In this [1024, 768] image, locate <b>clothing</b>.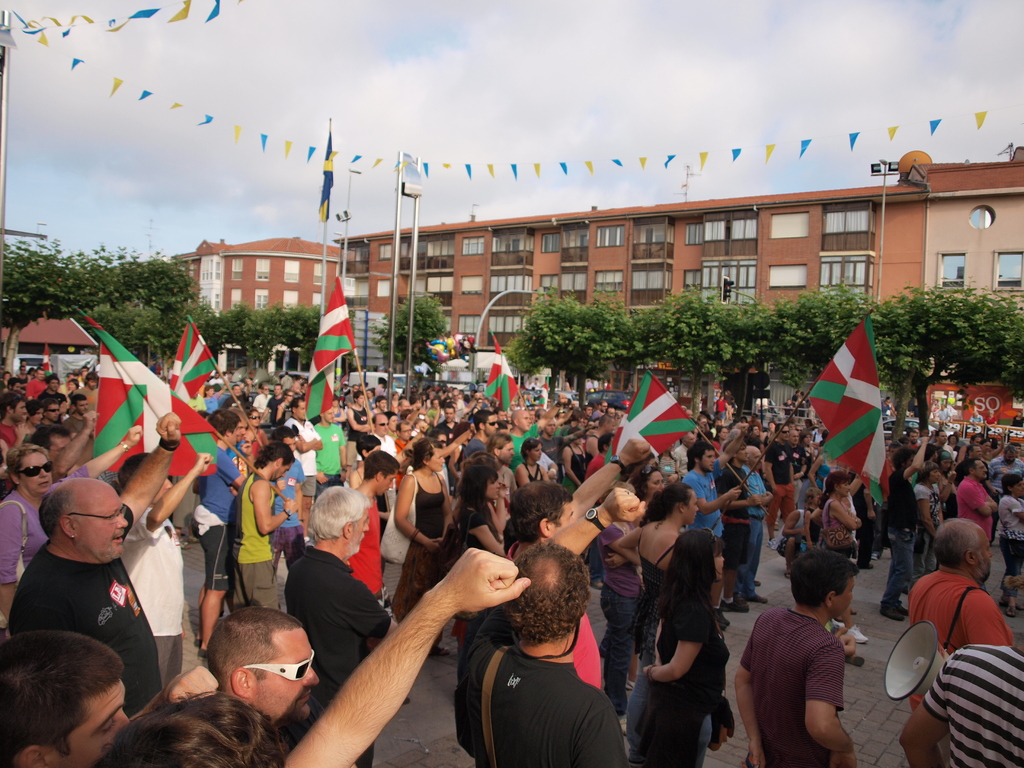
Bounding box: select_region(399, 428, 410, 465).
